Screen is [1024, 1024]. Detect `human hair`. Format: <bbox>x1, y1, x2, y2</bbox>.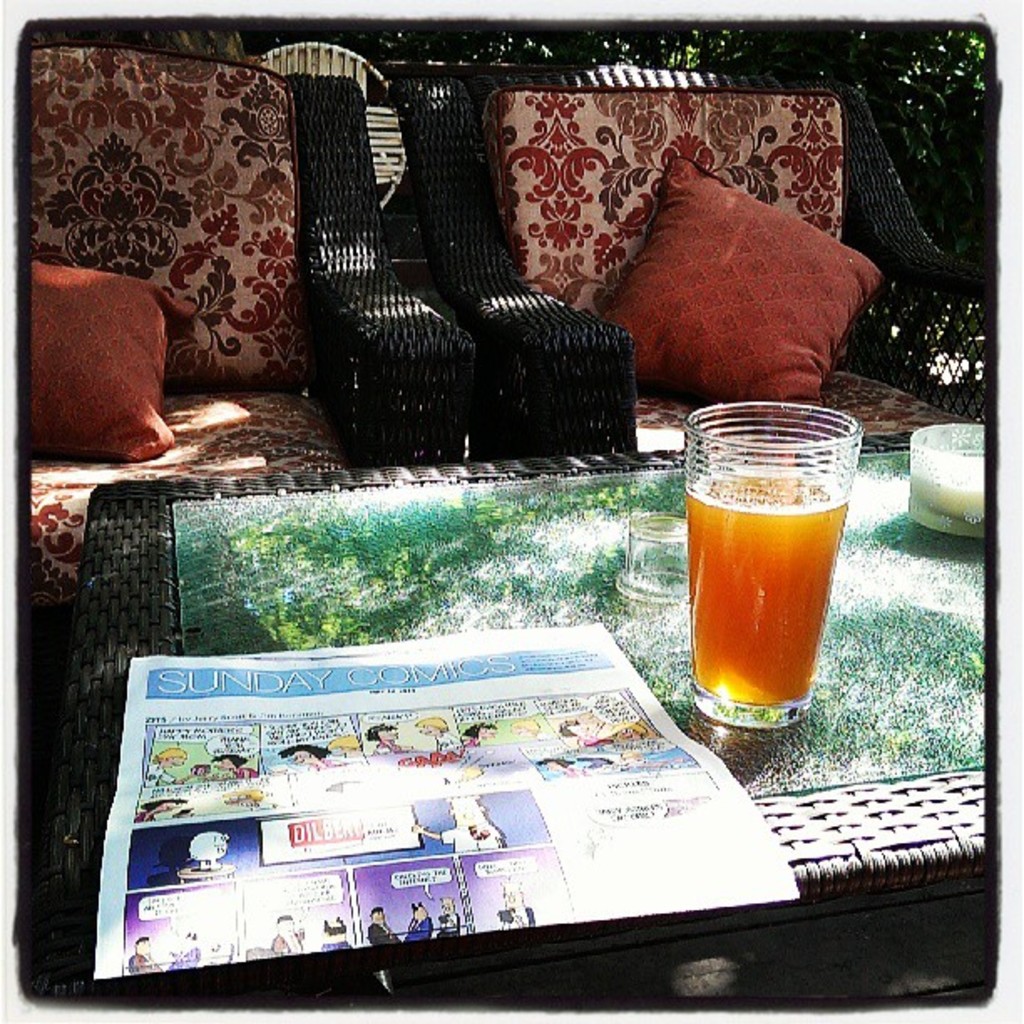
<bbox>368, 724, 398, 738</bbox>.
